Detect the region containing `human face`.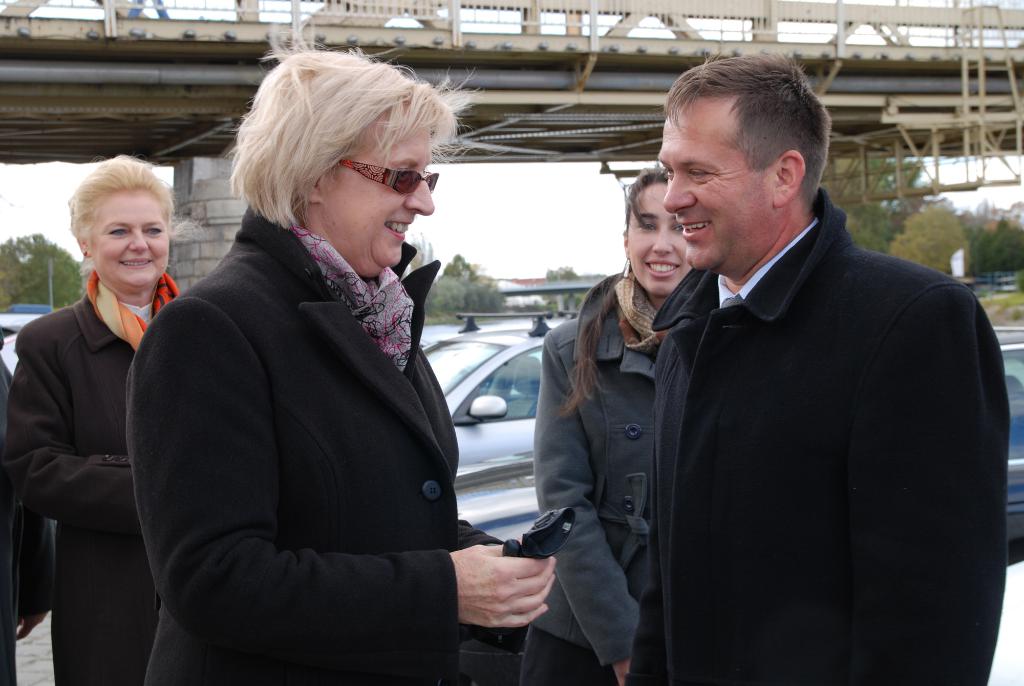
[330, 113, 435, 261].
